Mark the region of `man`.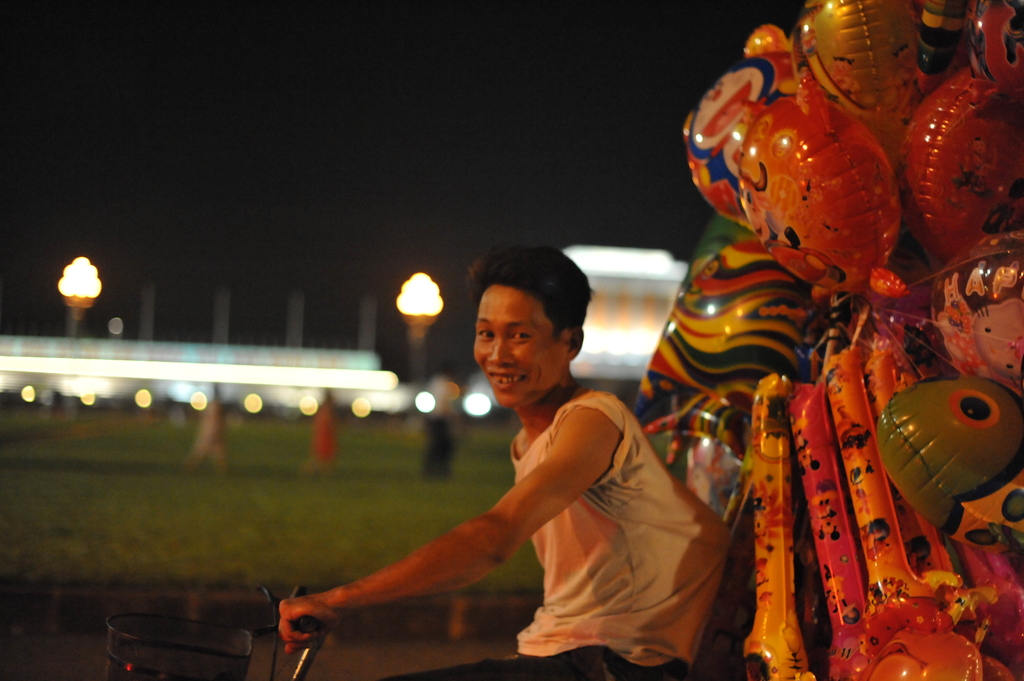
Region: detection(323, 281, 703, 669).
